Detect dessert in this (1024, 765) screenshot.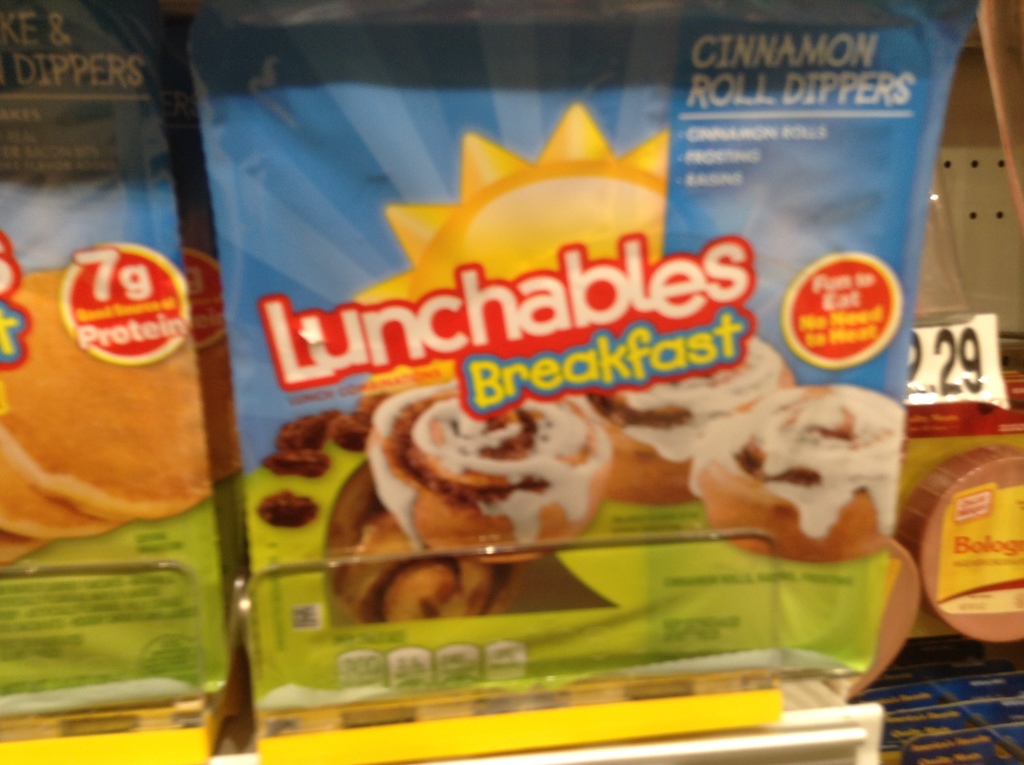
Detection: region(906, 448, 1023, 645).
